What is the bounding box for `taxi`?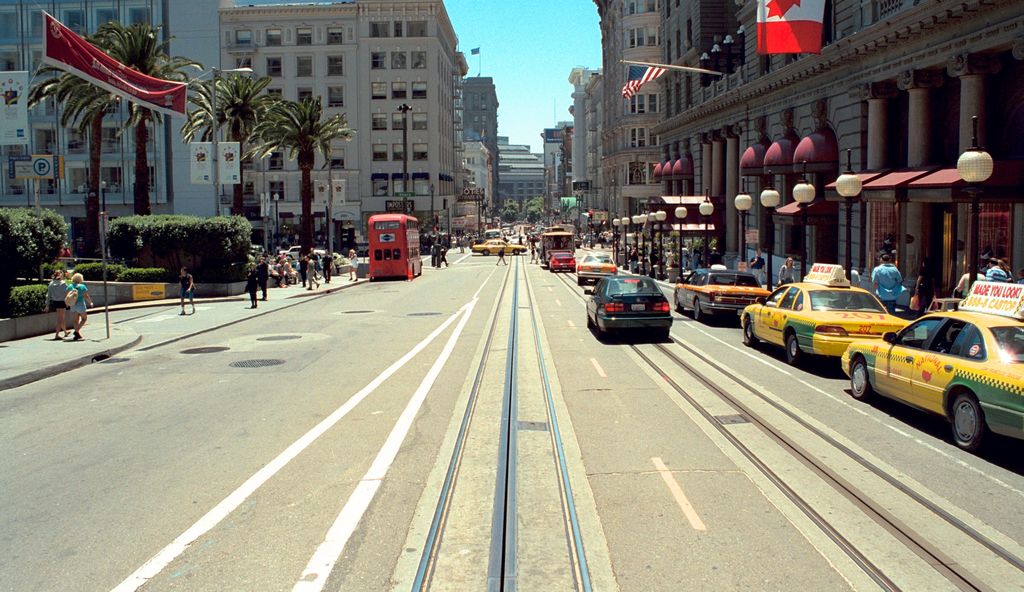
l=573, t=249, r=618, b=285.
